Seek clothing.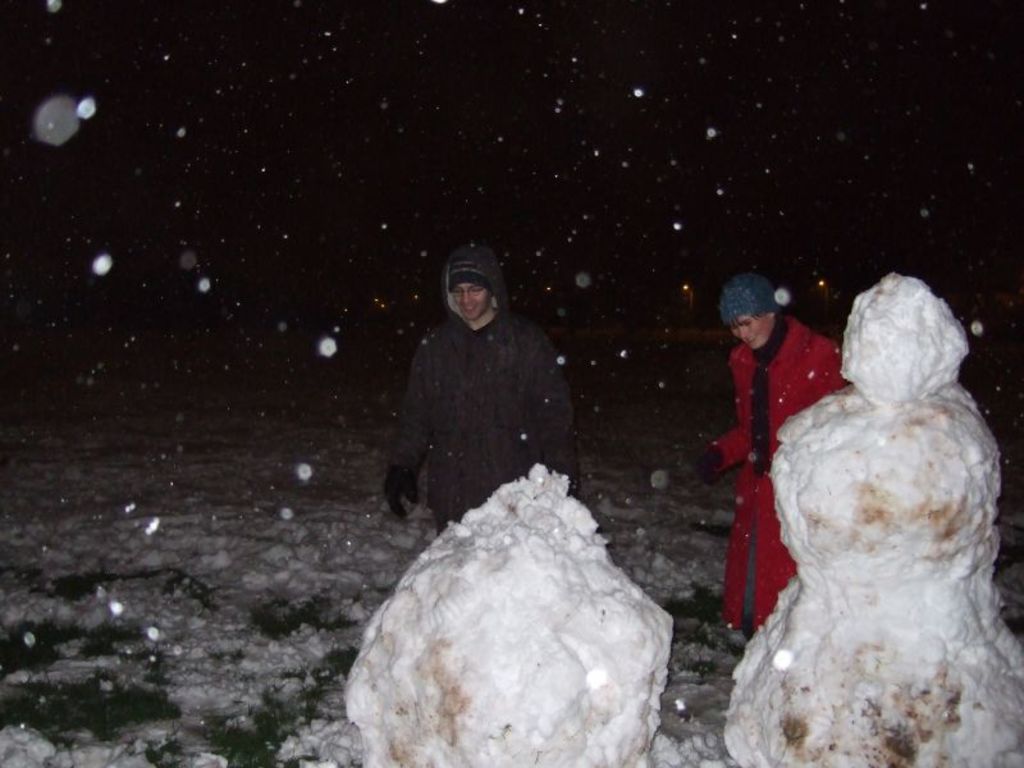
(383, 250, 580, 532).
